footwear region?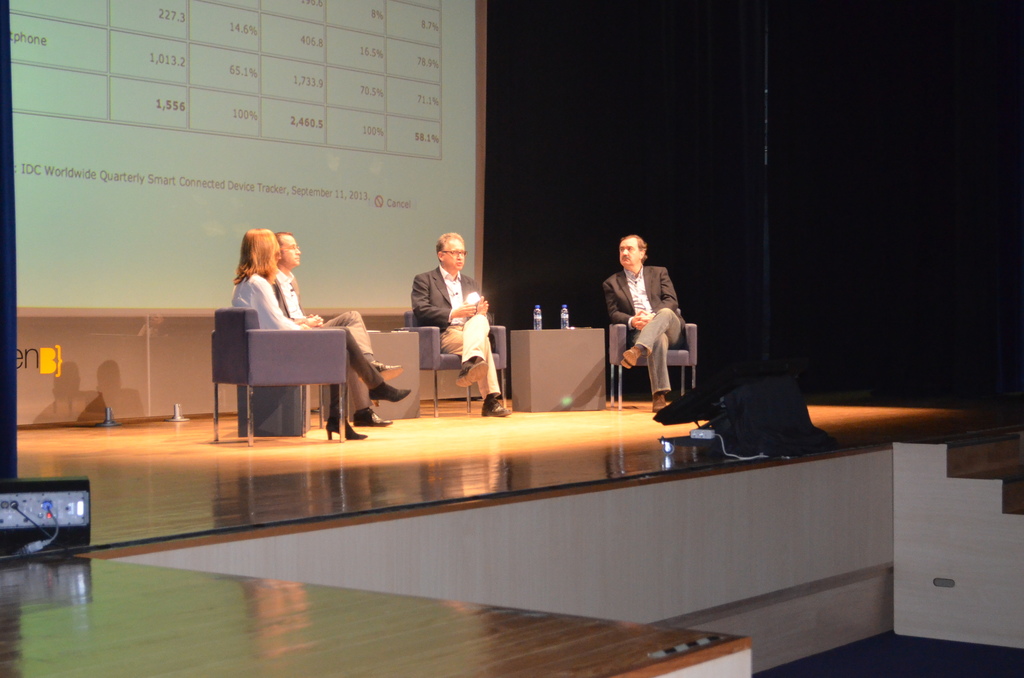
x1=371, y1=380, x2=413, y2=401
